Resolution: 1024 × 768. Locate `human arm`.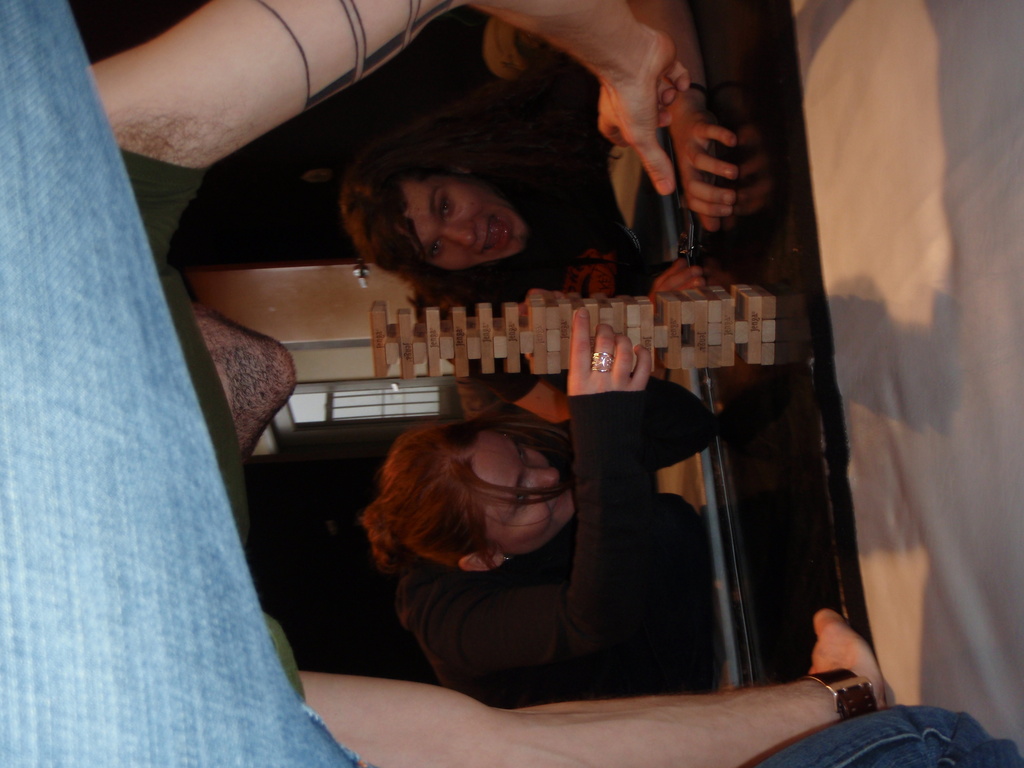
(x1=651, y1=260, x2=701, y2=380).
